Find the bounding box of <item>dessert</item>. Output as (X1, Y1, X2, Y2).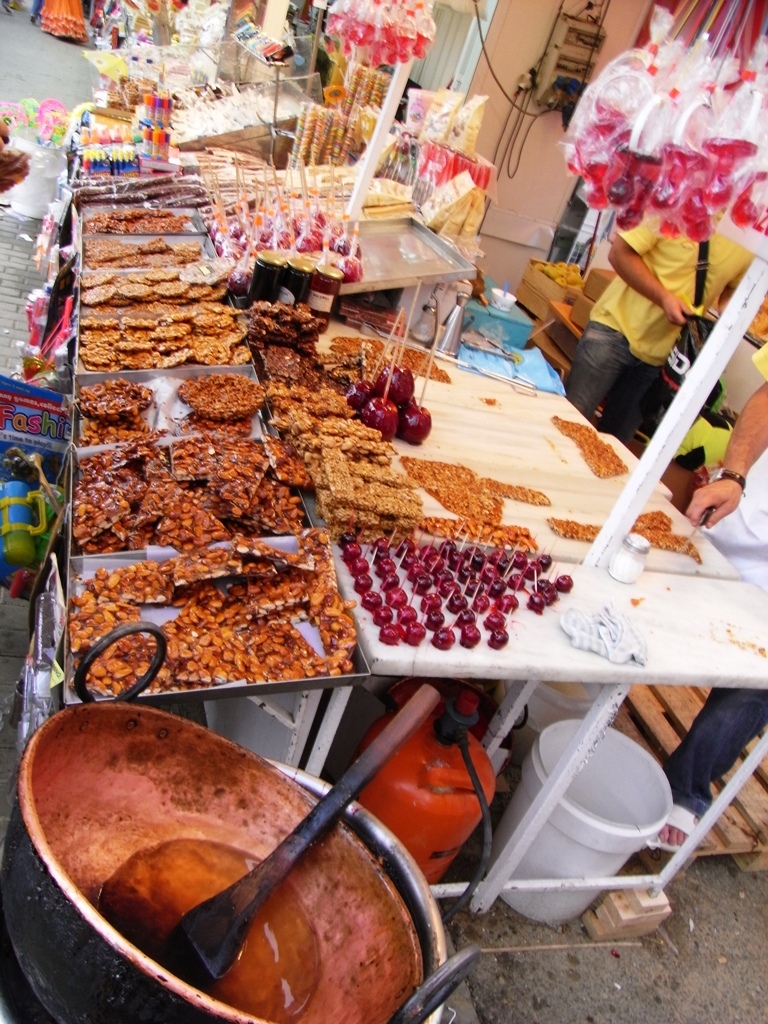
(327, 436, 380, 468).
